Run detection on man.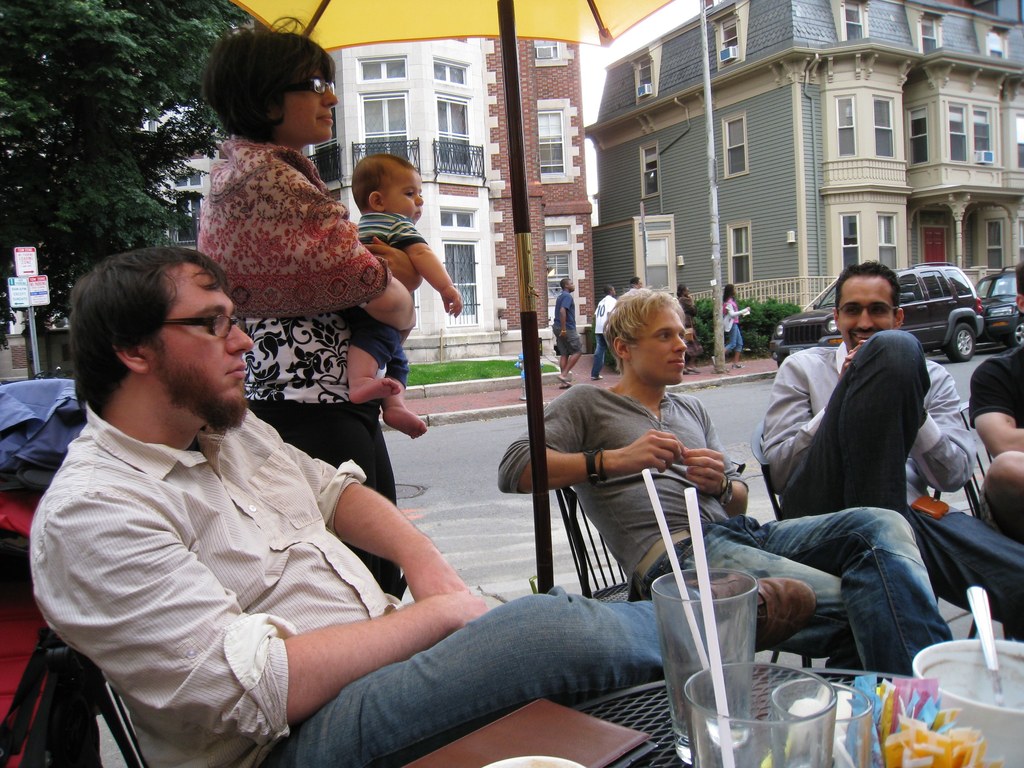
Result: <bbox>967, 259, 1023, 547</bbox>.
